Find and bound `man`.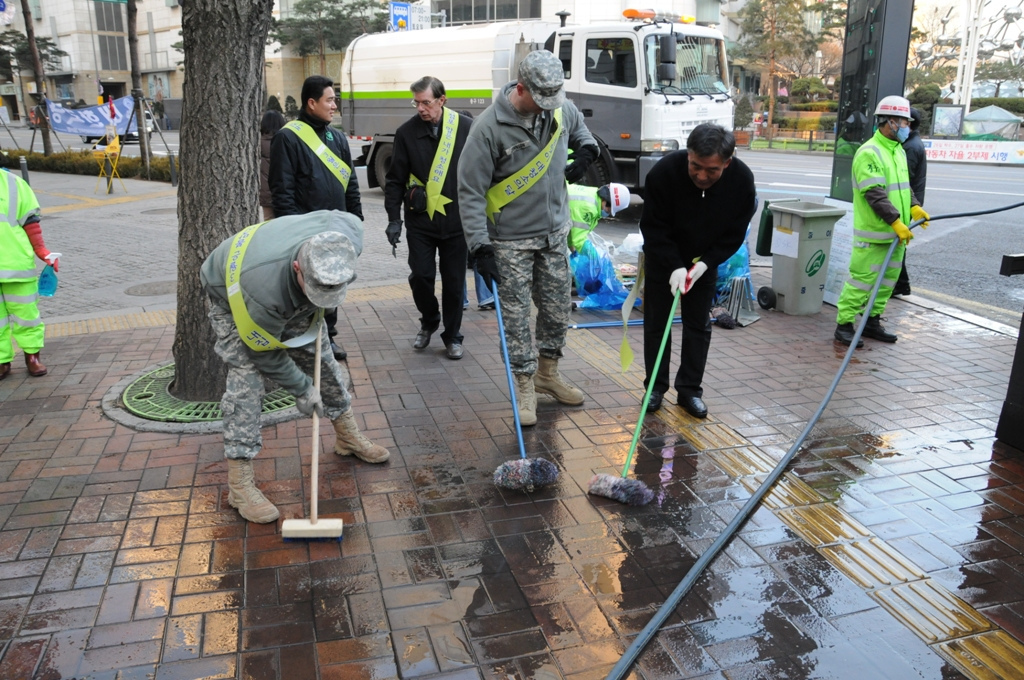
Bound: {"left": 198, "top": 207, "right": 390, "bottom": 523}.
